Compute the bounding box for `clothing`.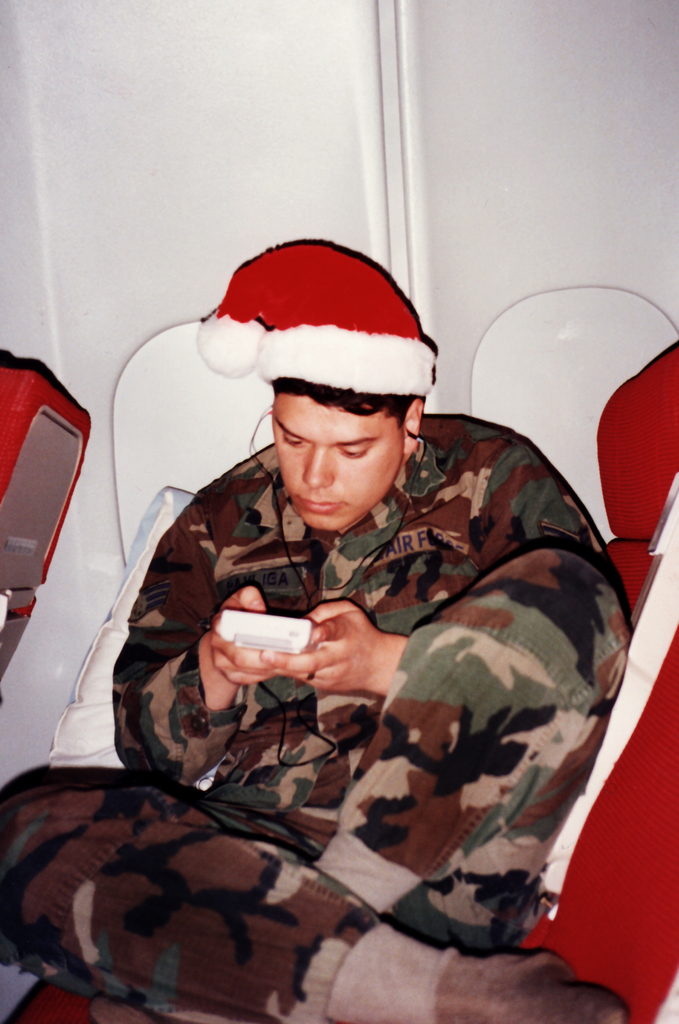
<region>70, 343, 660, 979</region>.
